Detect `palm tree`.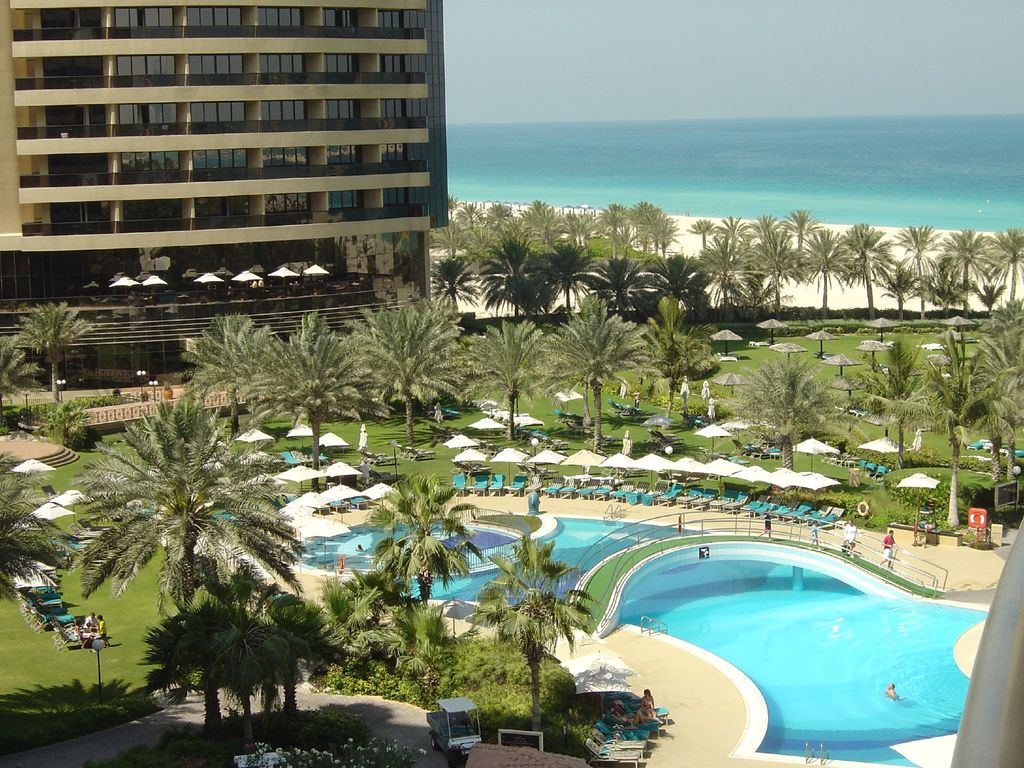
Detected at [257,330,364,453].
